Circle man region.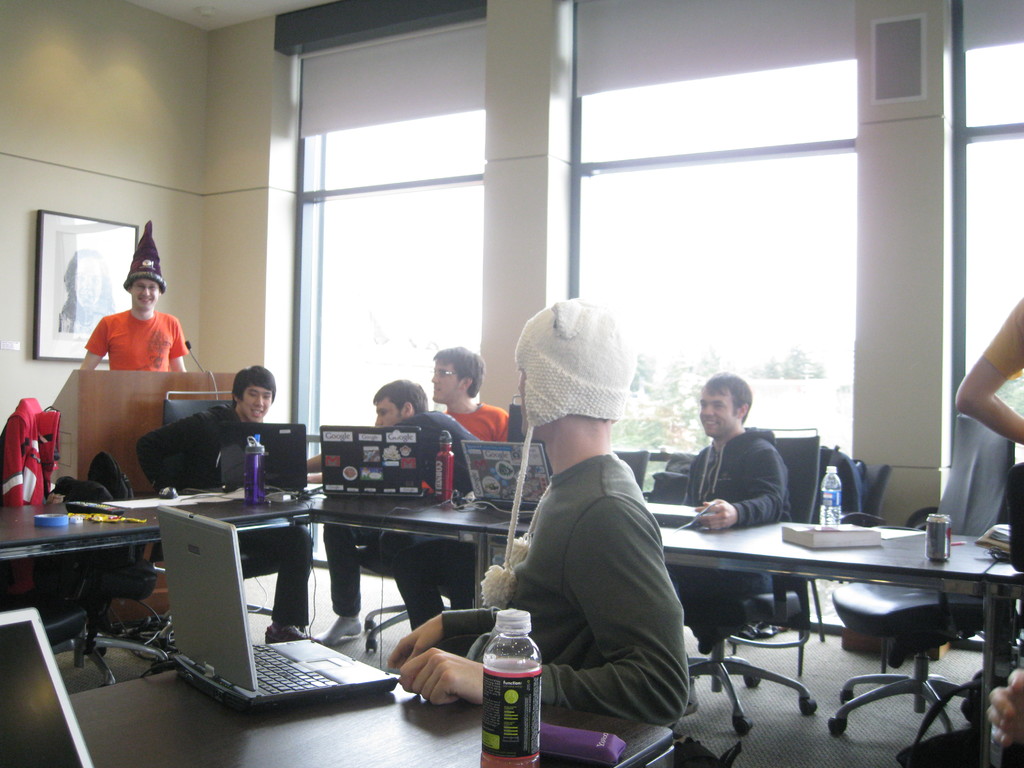
Region: Rect(416, 342, 508, 447).
